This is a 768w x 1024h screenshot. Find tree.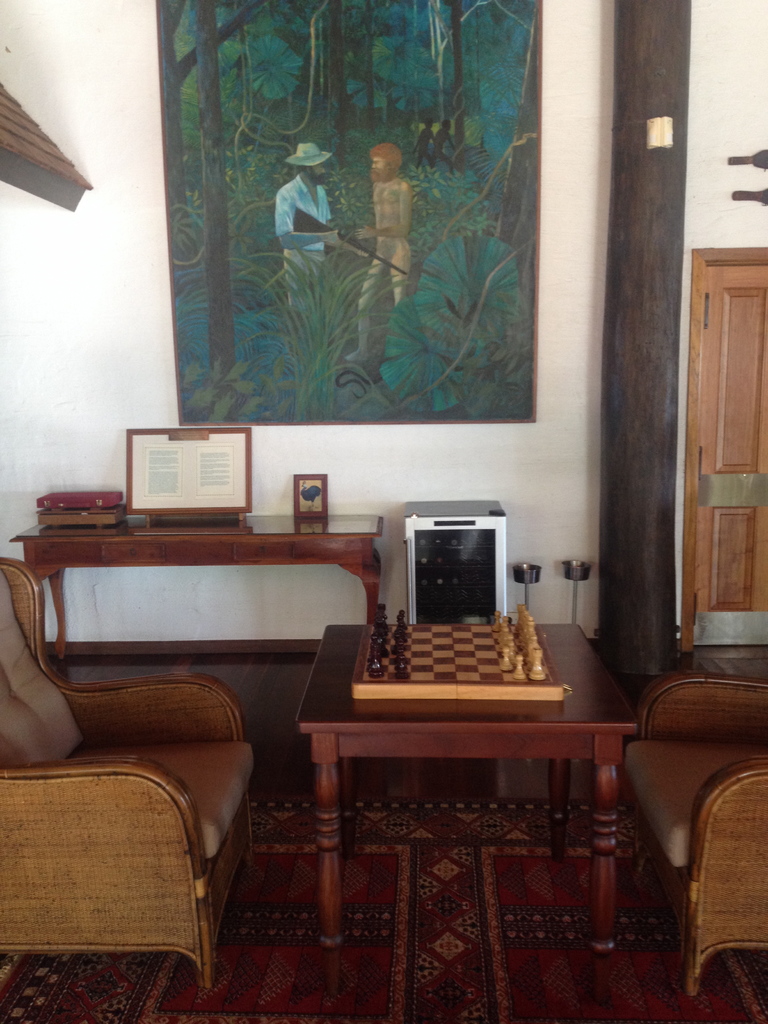
Bounding box: 188 0 232 417.
